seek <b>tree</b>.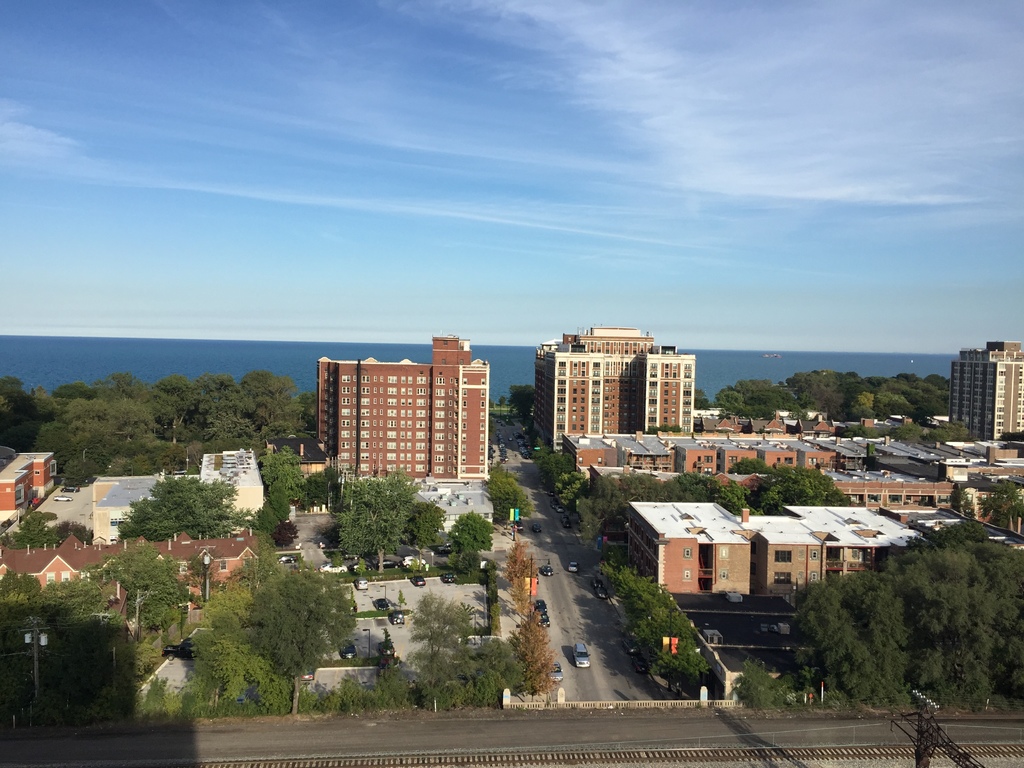
BBox(35, 392, 159, 486).
